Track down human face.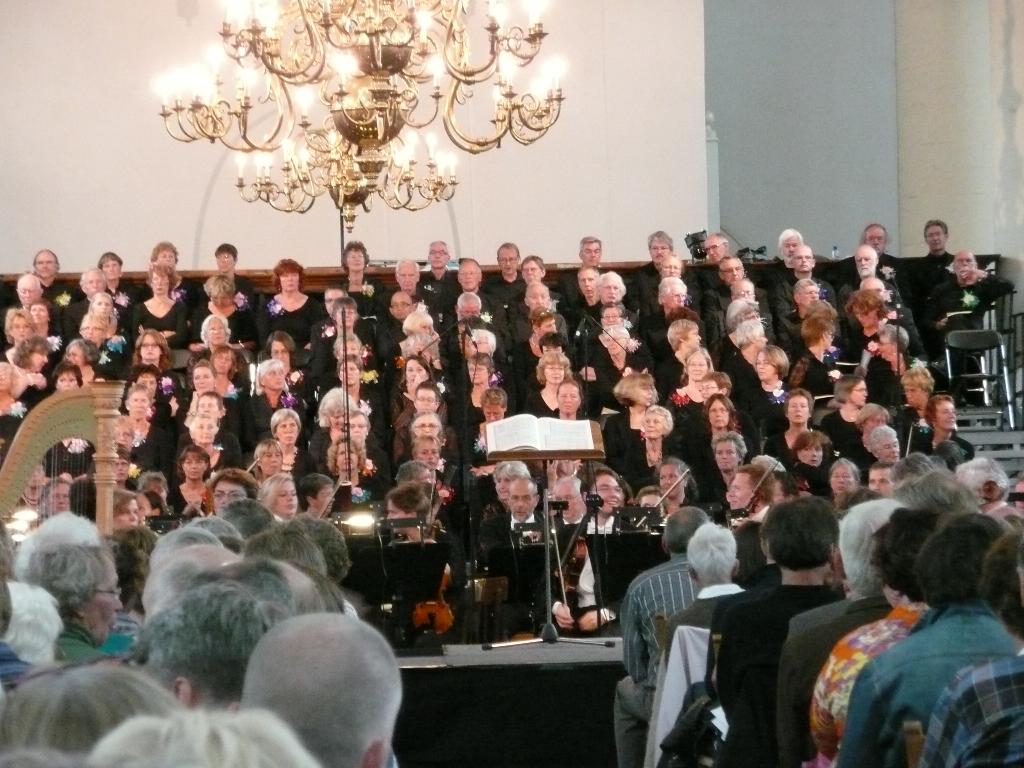
Tracked to 935/402/956/430.
